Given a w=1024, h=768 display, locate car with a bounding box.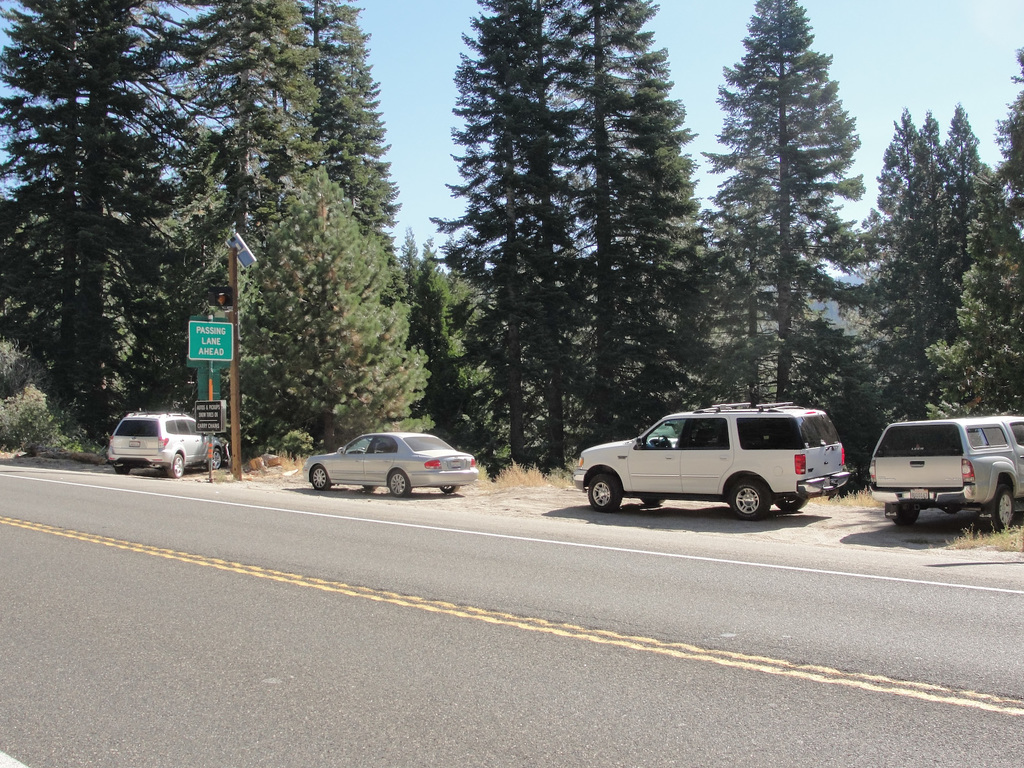
Located: x1=111, y1=413, x2=232, y2=475.
